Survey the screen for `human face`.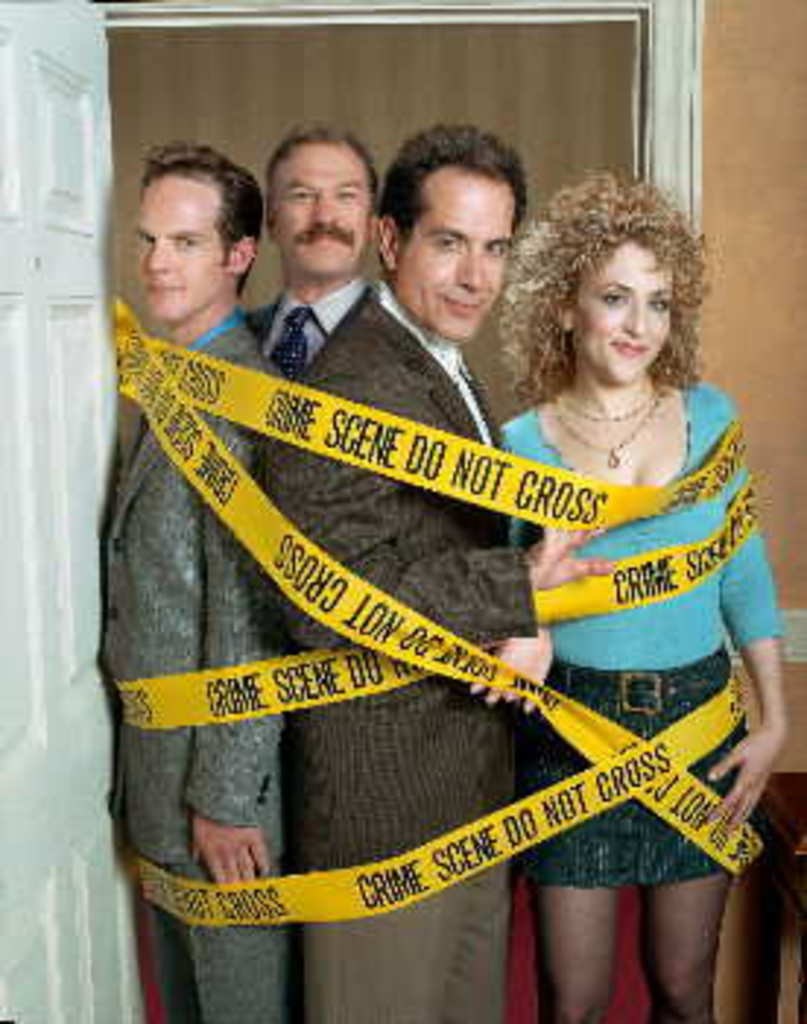
Survey found: <box>132,167,225,313</box>.
